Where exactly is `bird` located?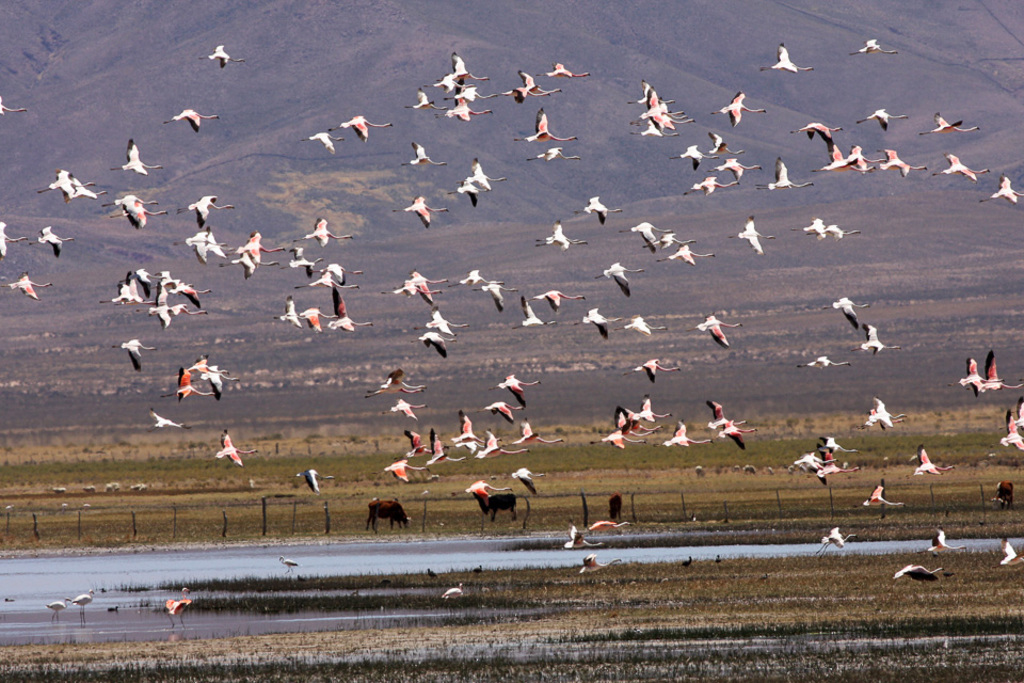
Its bounding box is left=146, top=404, right=192, bottom=431.
